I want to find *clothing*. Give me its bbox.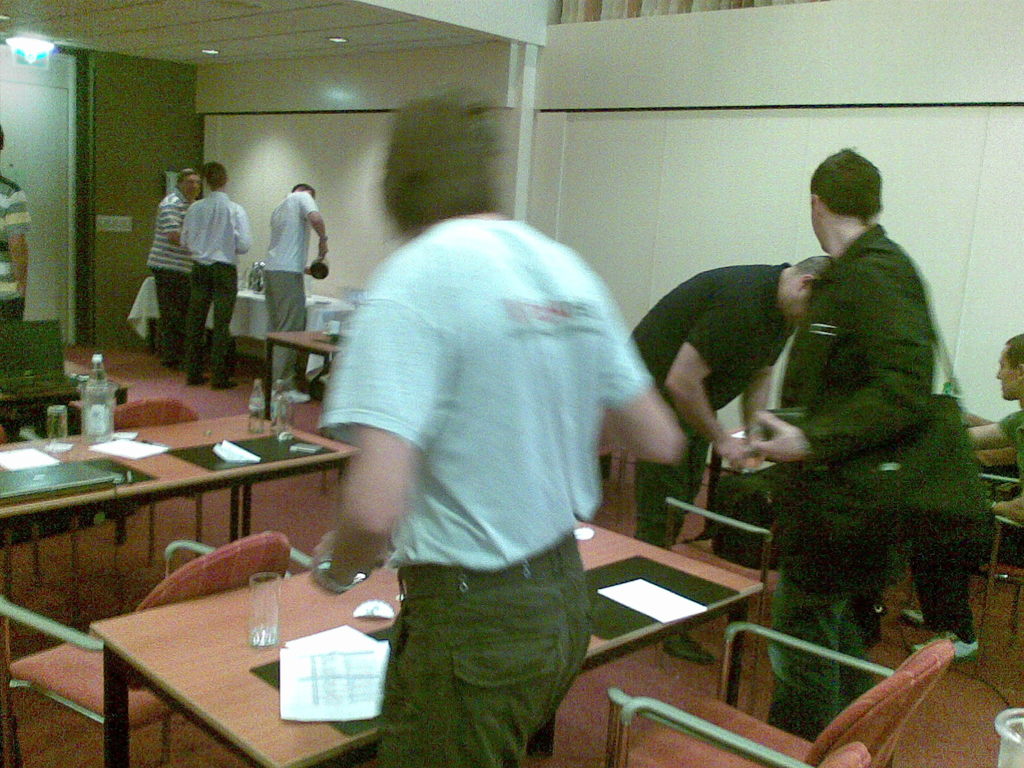
region(184, 189, 252, 387).
